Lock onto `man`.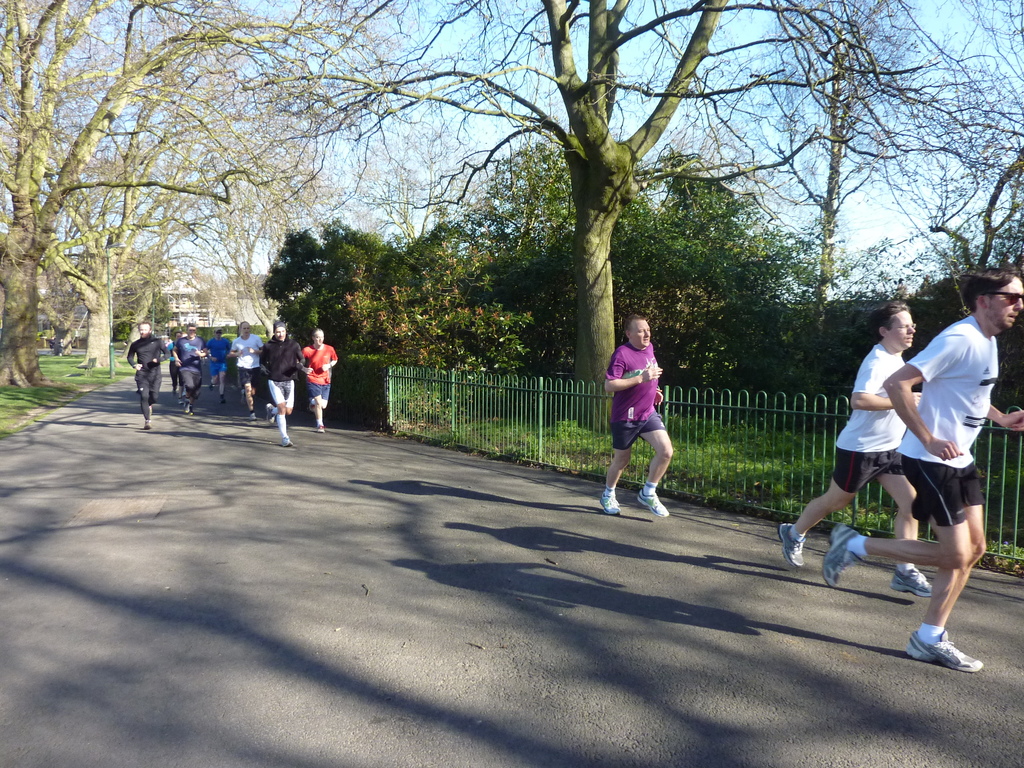
Locked: [left=228, top=320, right=262, bottom=417].
